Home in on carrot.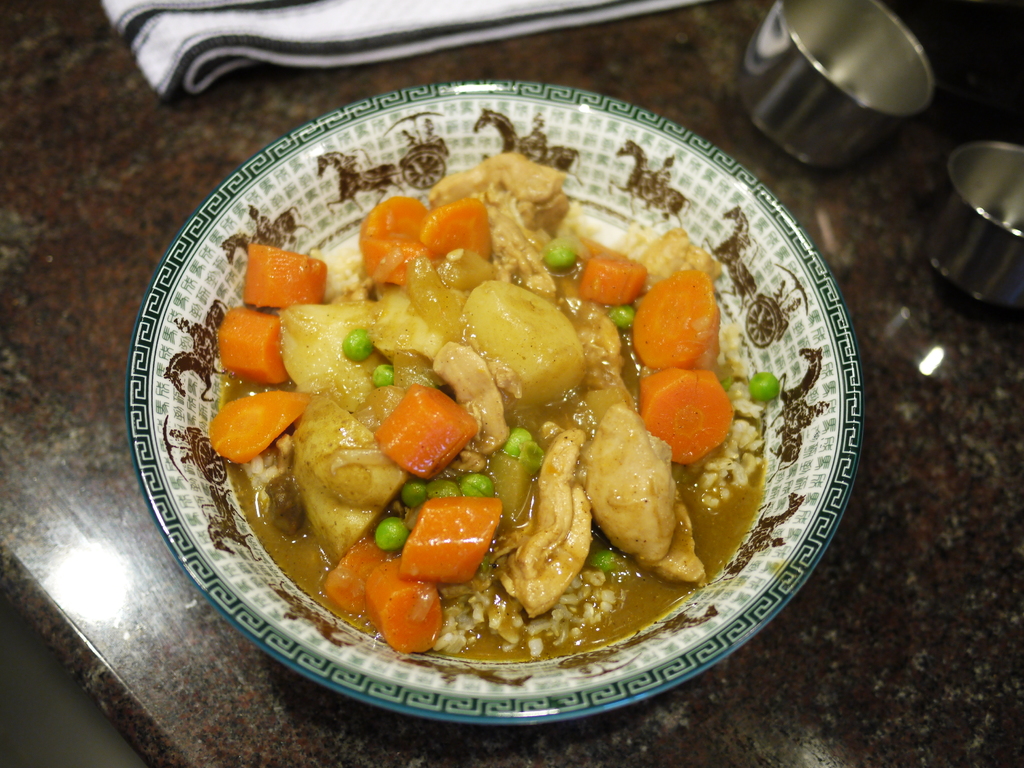
Homed in at {"x1": 578, "y1": 253, "x2": 646, "y2": 308}.
